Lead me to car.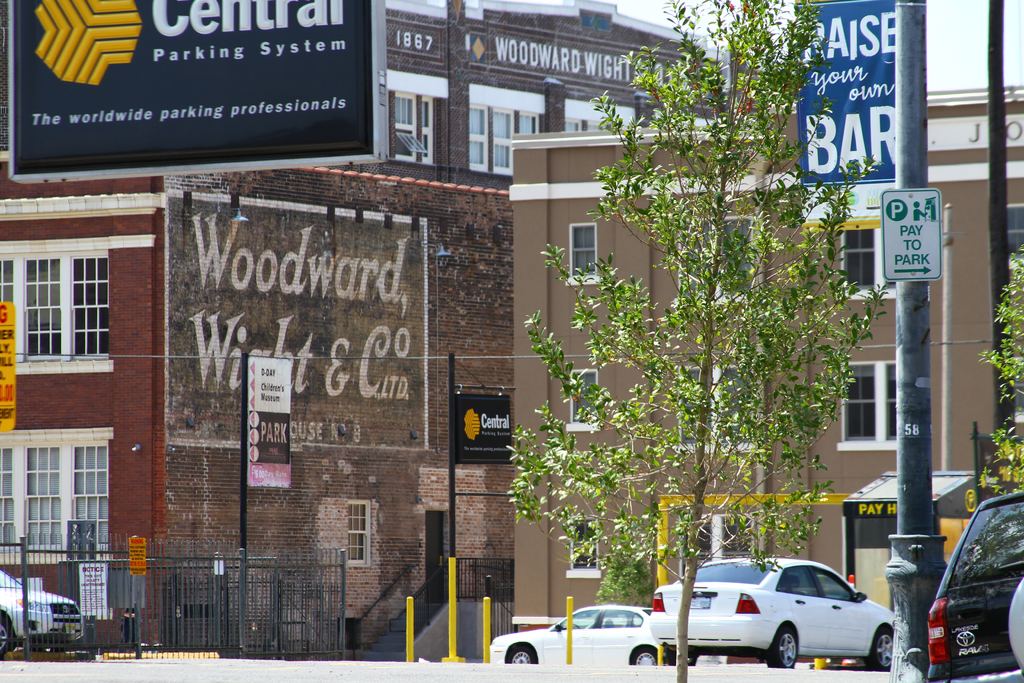
Lead to 925 491 1023 682.
